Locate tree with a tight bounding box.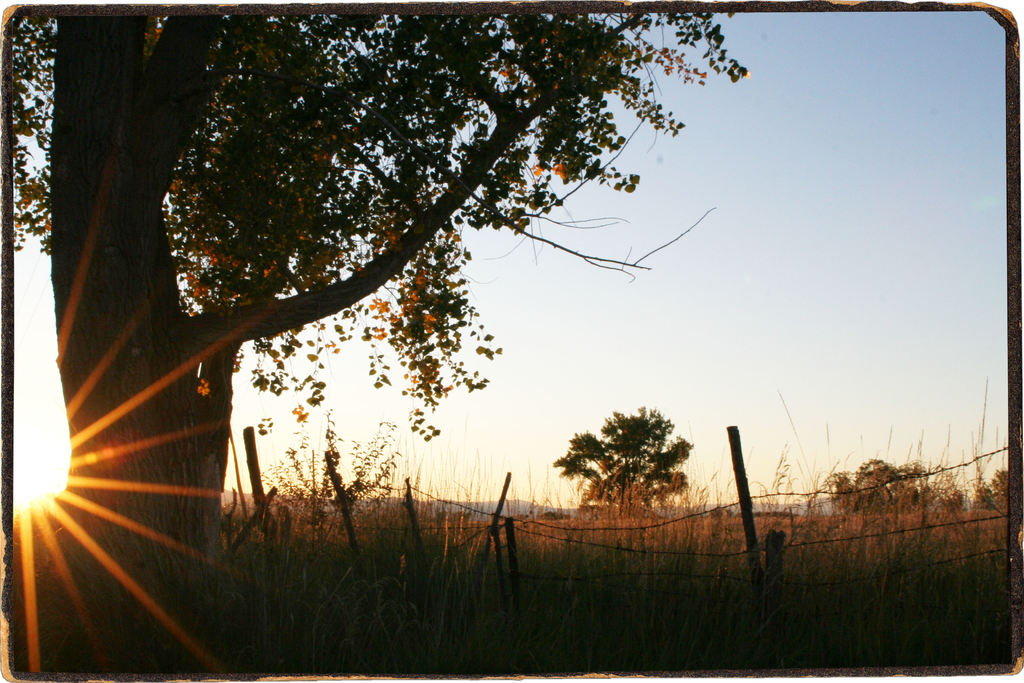
region(6, 13, 842, 576).
